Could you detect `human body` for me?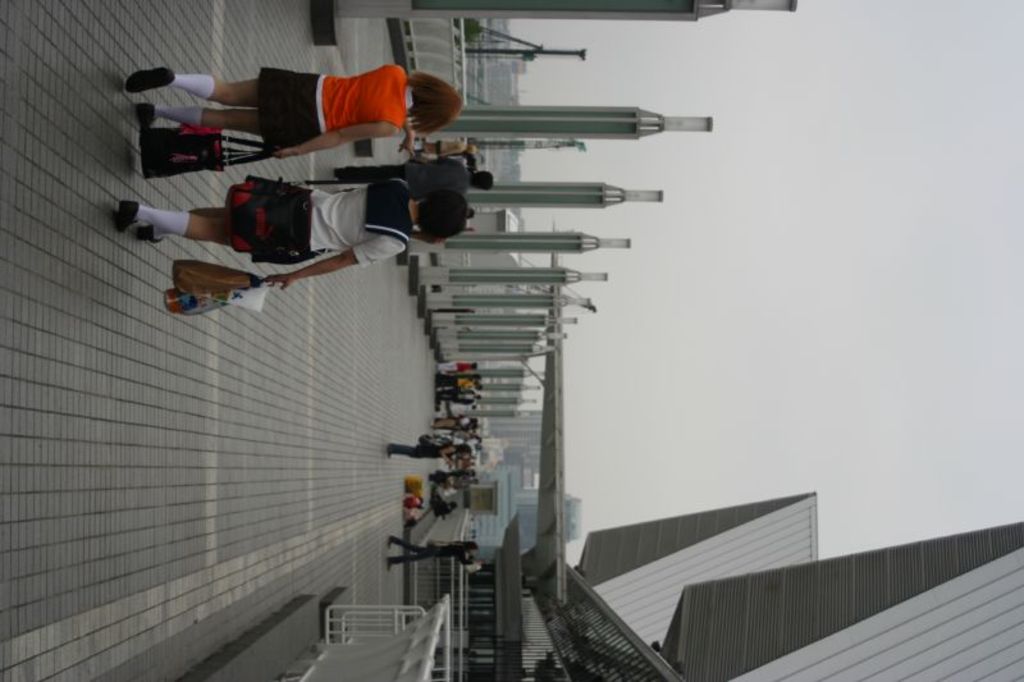
Detection result: box(426, 494, 451, 514).
